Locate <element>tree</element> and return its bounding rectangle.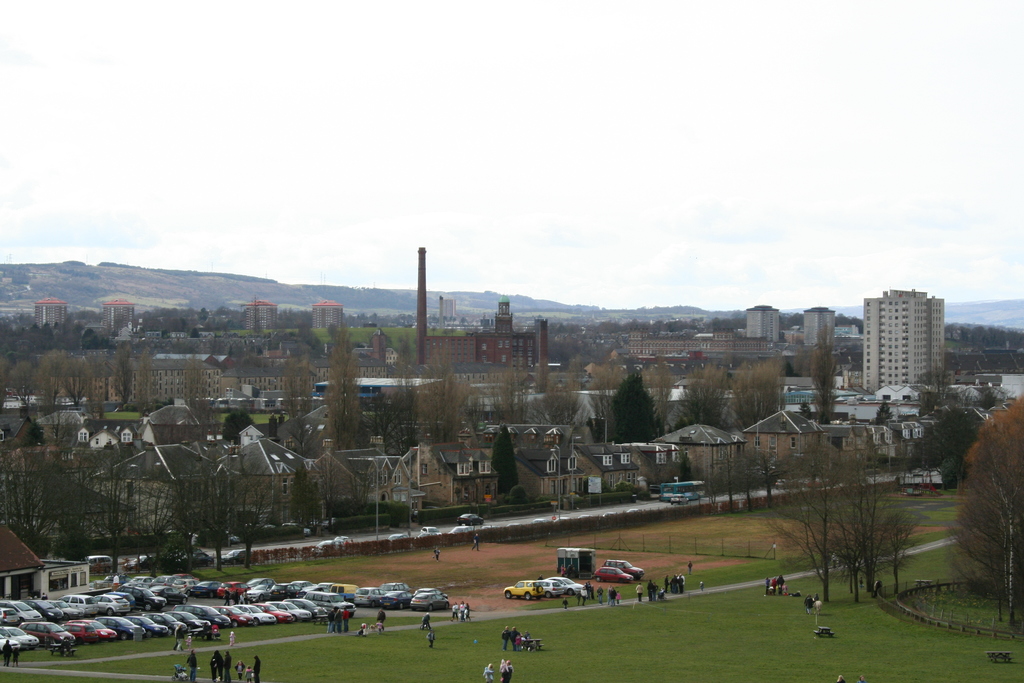
bbox(964, 381, 1004, 409).
